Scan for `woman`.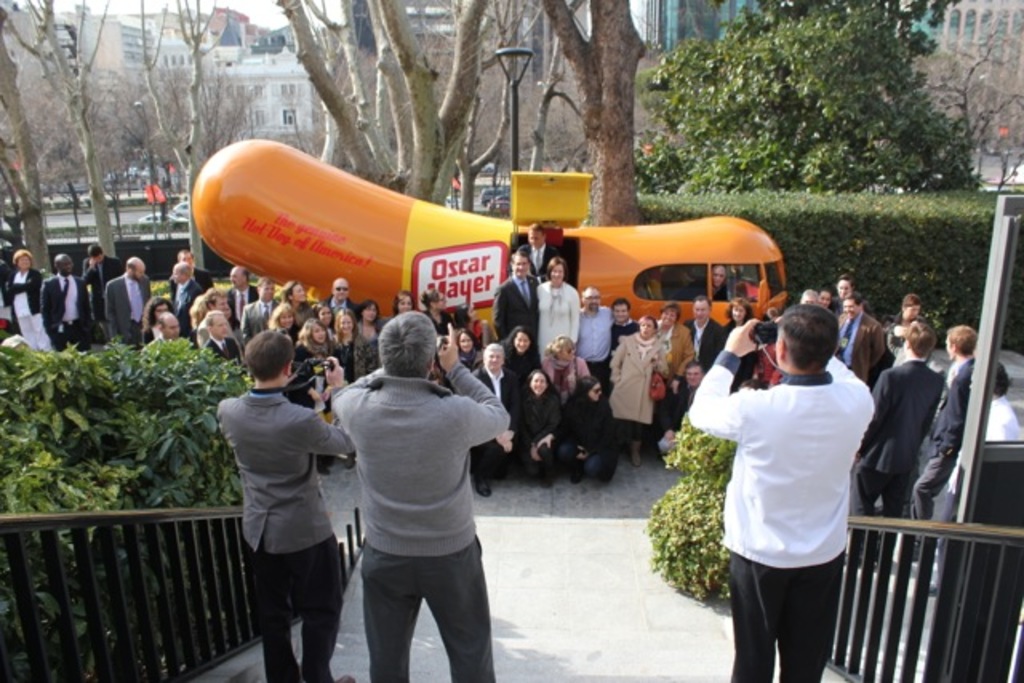
Scan result: [653,302,694,443].
